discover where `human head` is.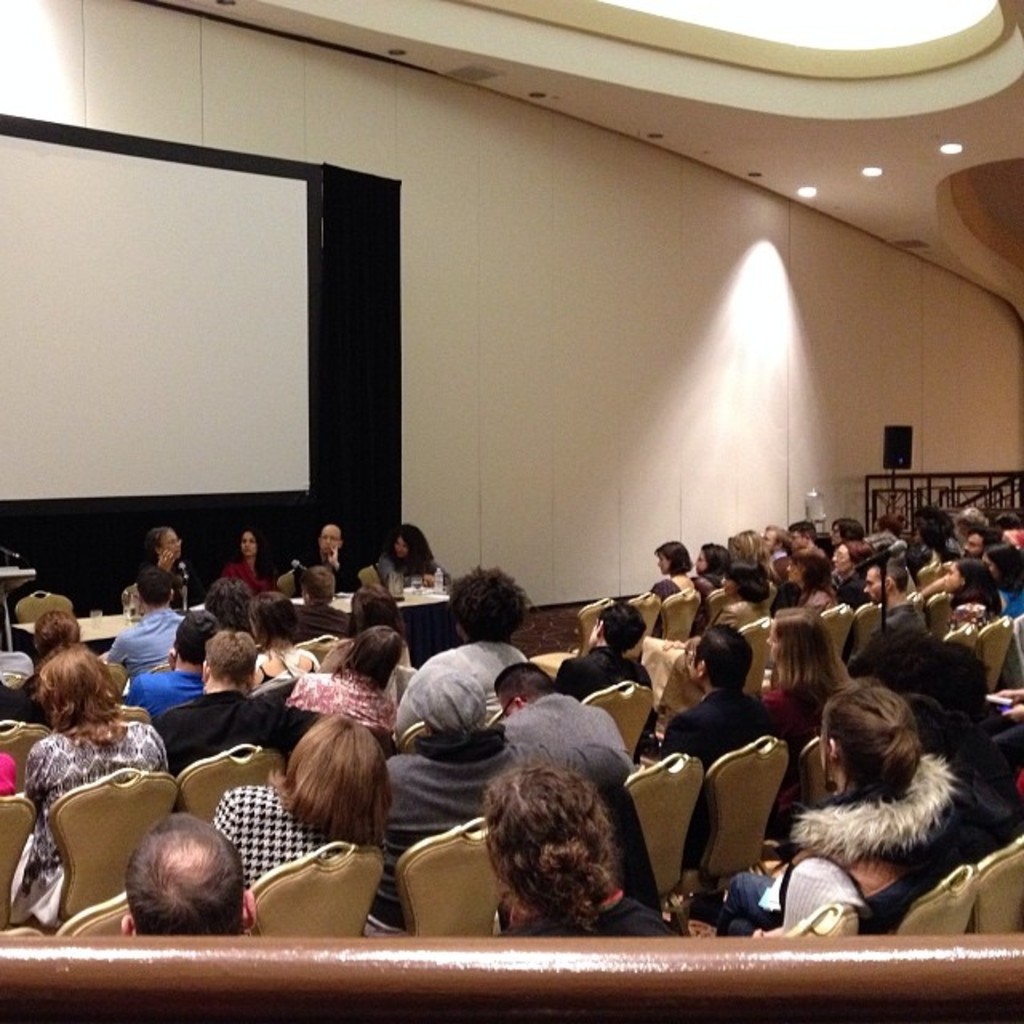
Discovered at crop(480, 765, 624, 923).
